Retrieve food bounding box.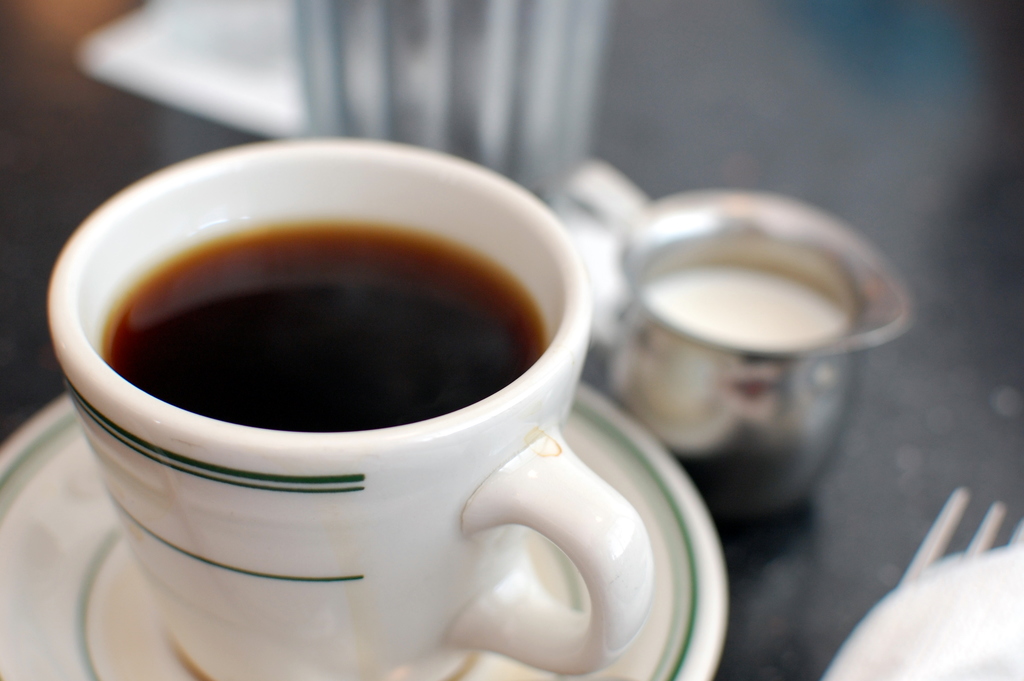
Bounding box: {"left": 58, "top": 145, "right": 595, "bottom": 484}.
